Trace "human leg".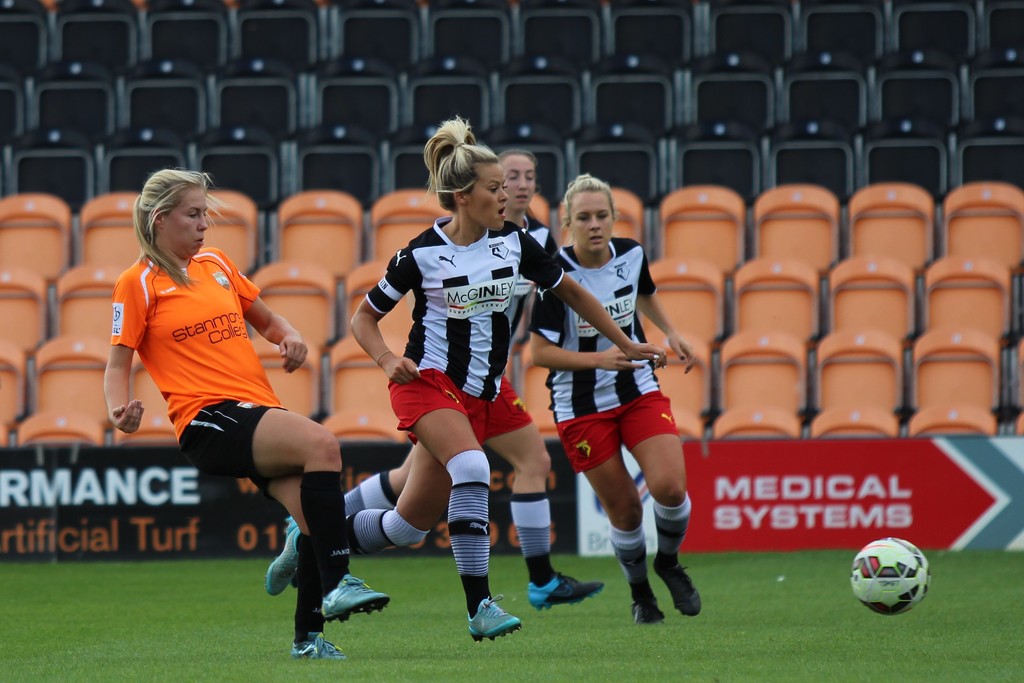
Traced to locate(283, 441, 412, 520).
